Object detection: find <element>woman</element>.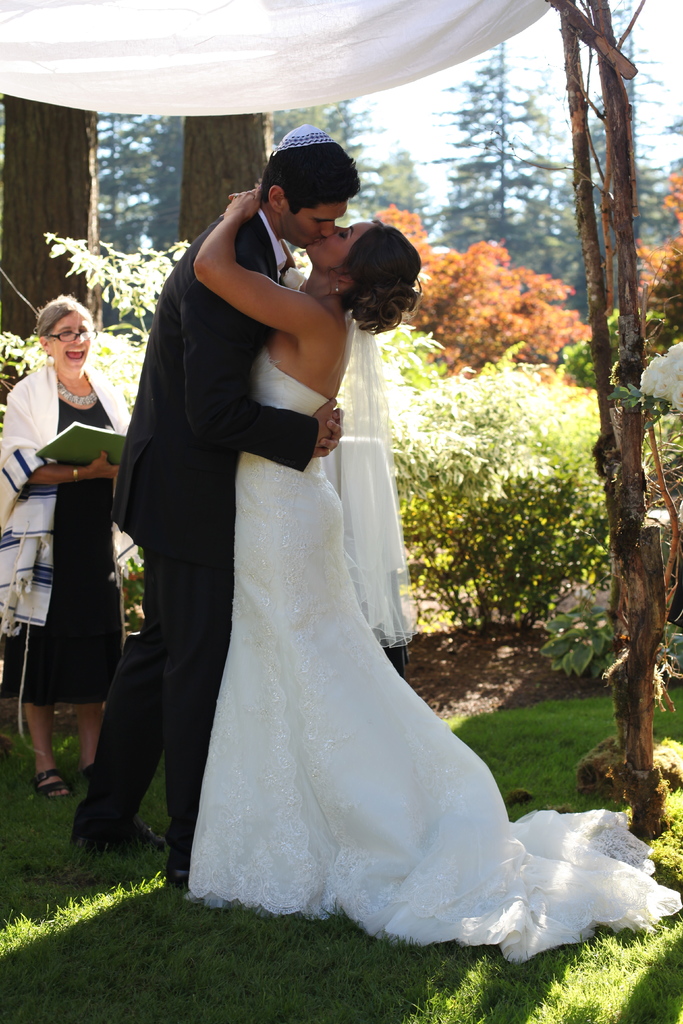
bbox=[0, 293, 138, 807].
